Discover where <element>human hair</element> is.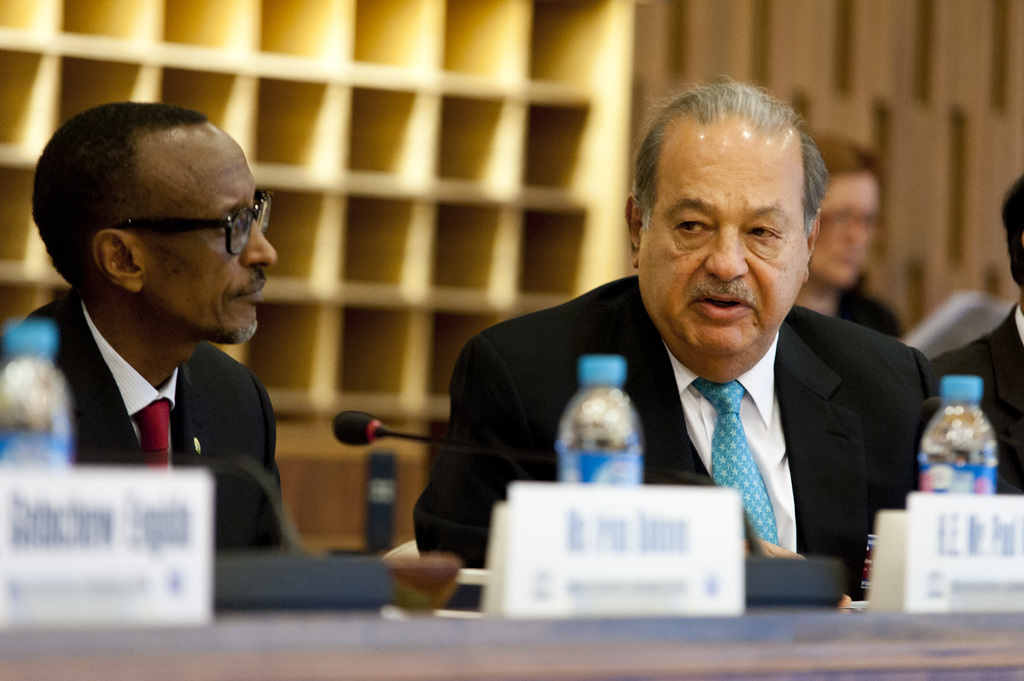
Discovered at left=1000, top=177, right=1023, bottom=291.
